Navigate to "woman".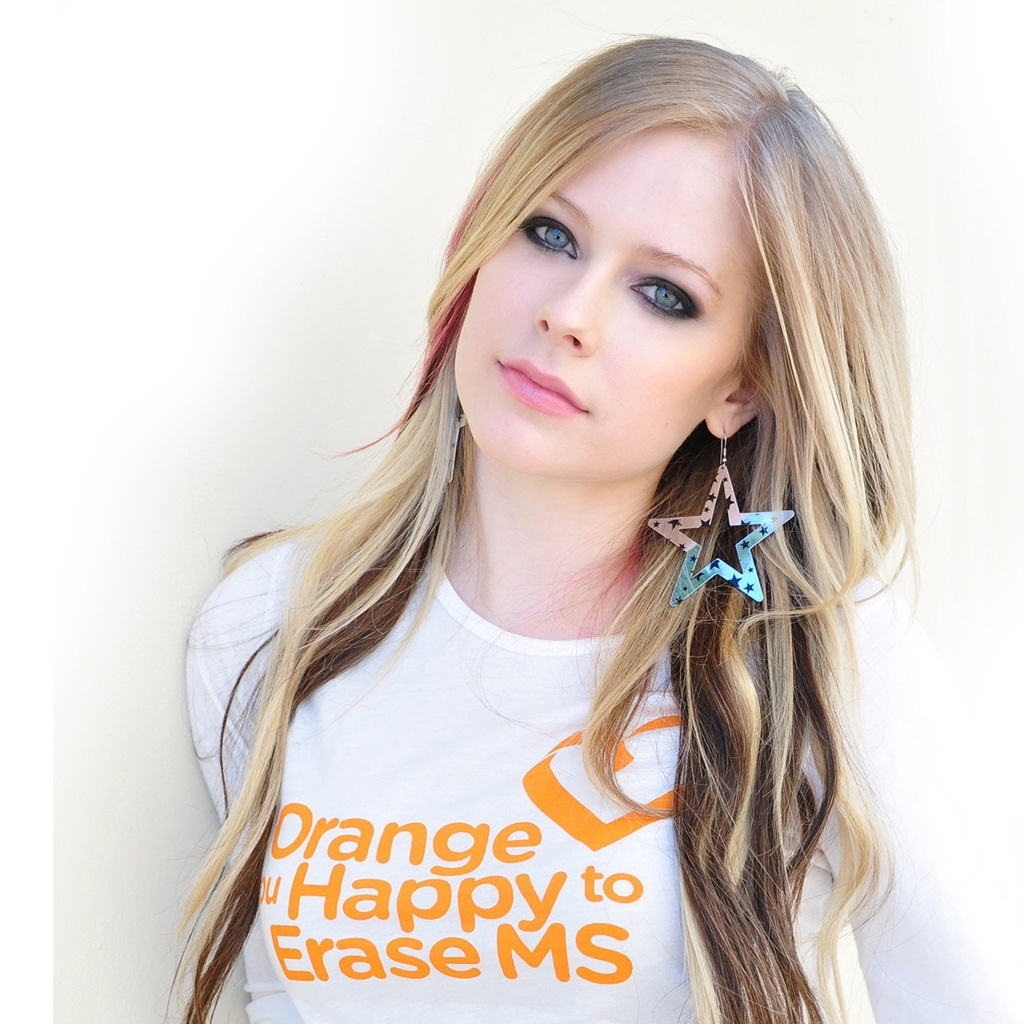
Navigation target: select_region(163, 0, 993, 1023).
